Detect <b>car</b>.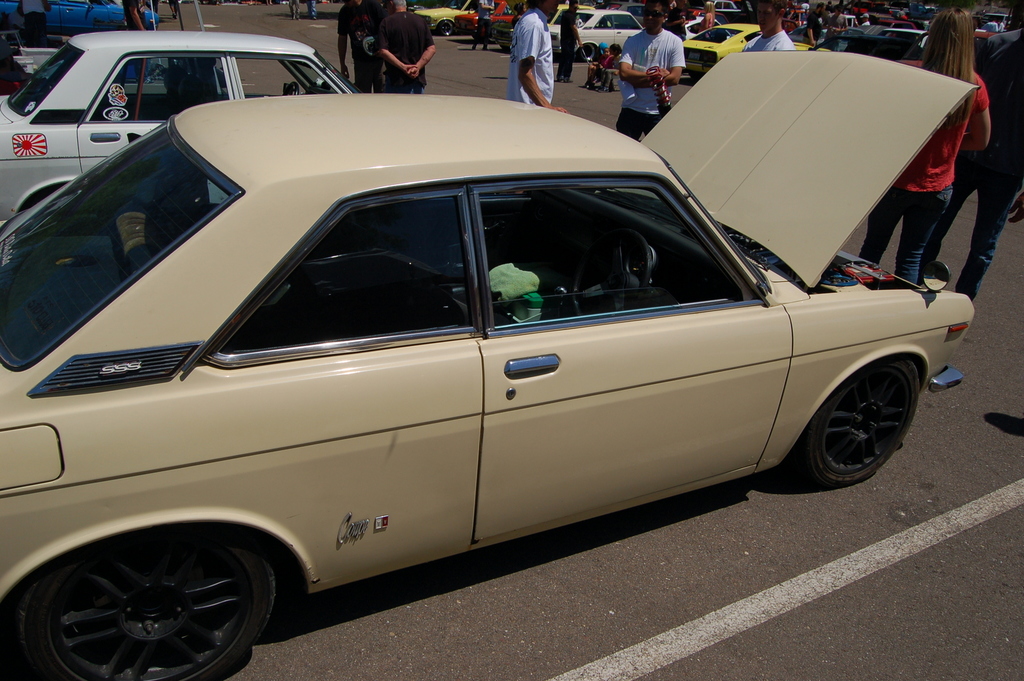
Detected at (0, 0, 162, 42).
